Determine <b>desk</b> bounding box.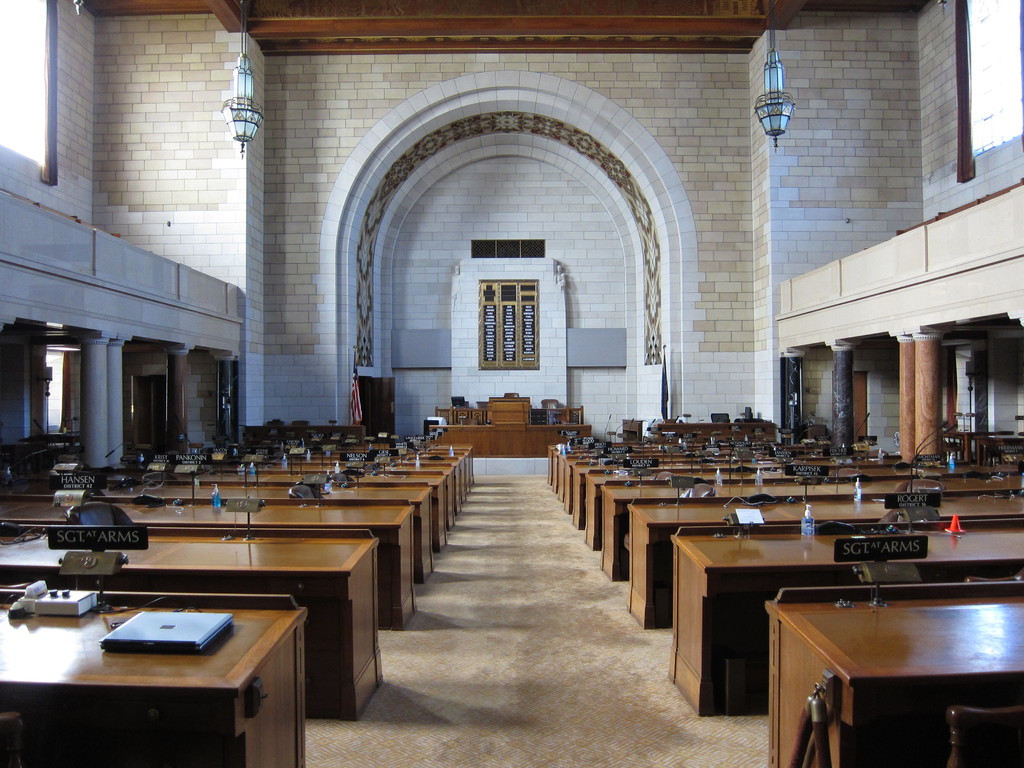
Determined: [249, 421, 369, 449].
